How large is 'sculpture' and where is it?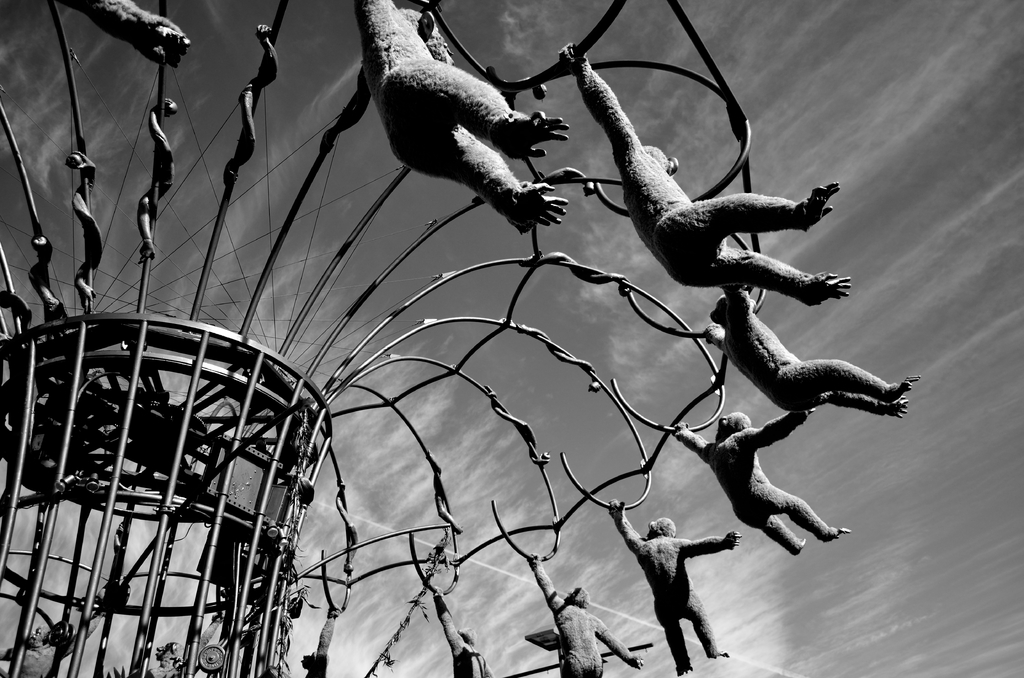
Bounding box: x1=705, y1=276, x2=908, y2=423.
